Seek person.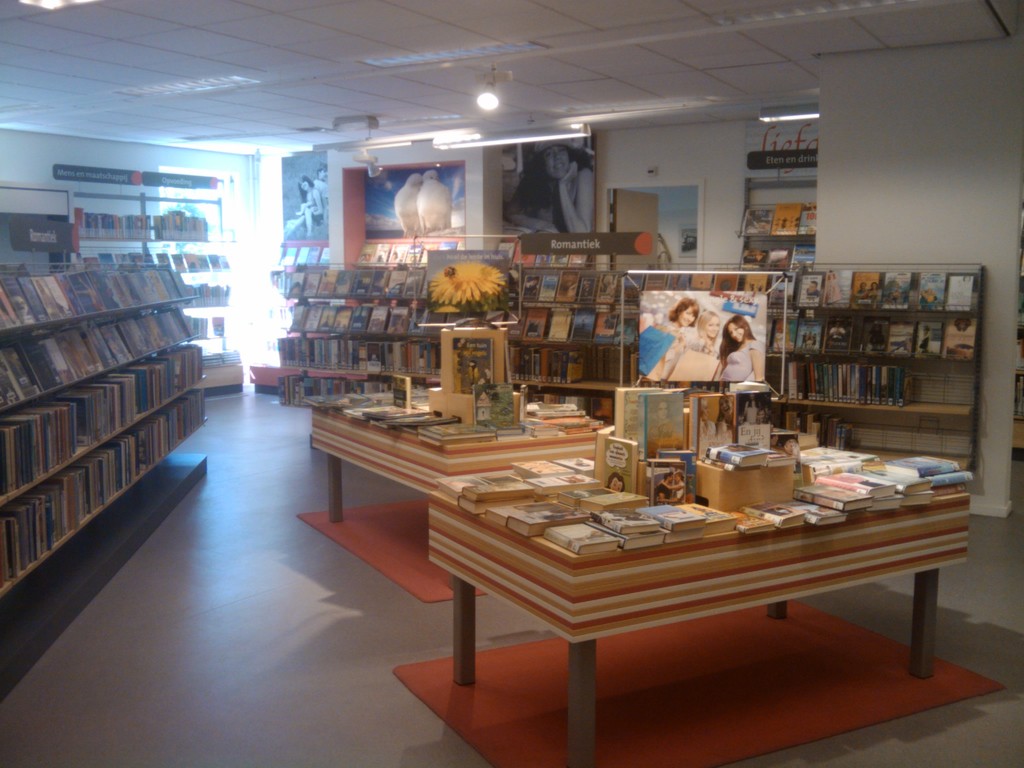
l=801, t=333, r=806, b=348.
